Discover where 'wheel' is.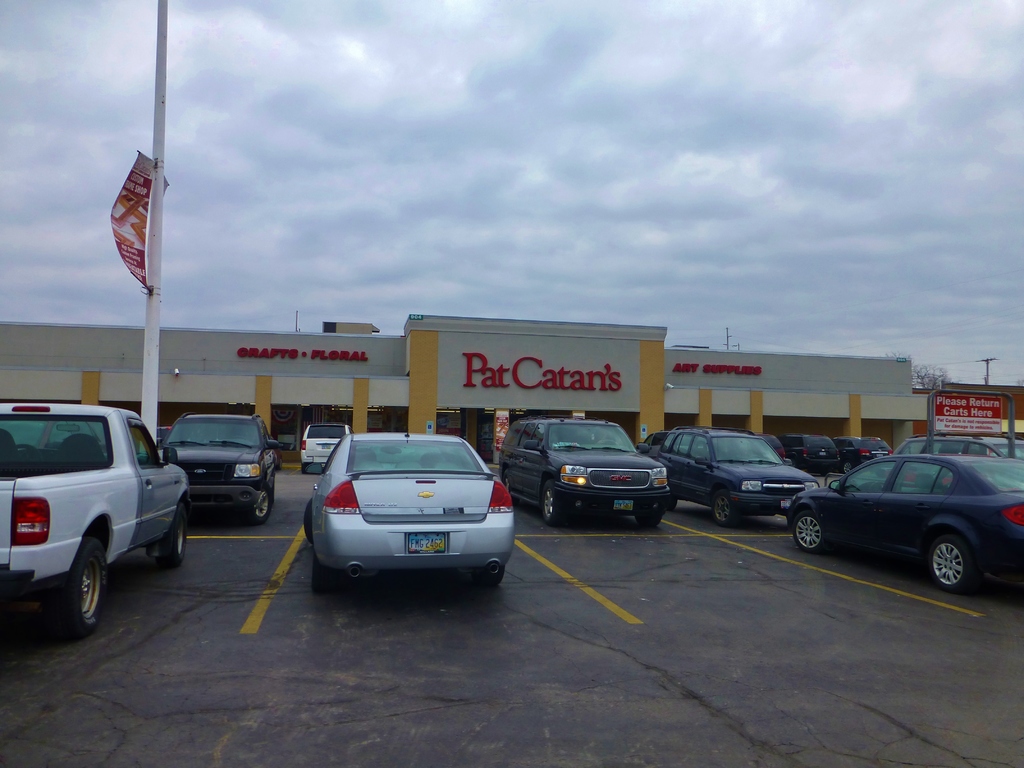
Discovered at box=[161, 501, 186, 572].
